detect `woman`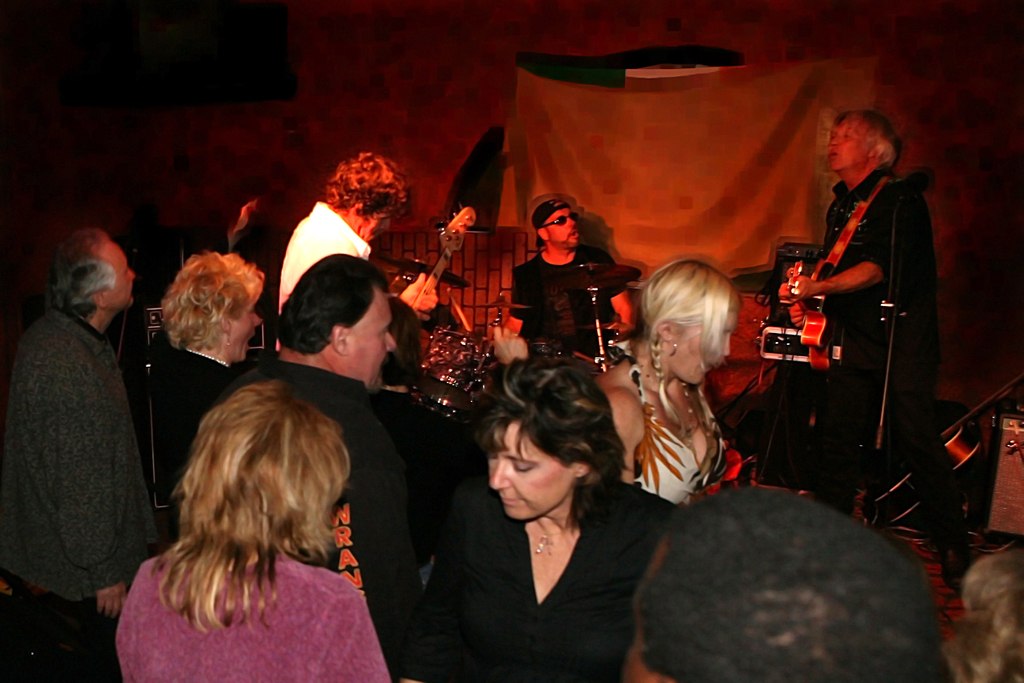
box(122, 251, 266, 550)
